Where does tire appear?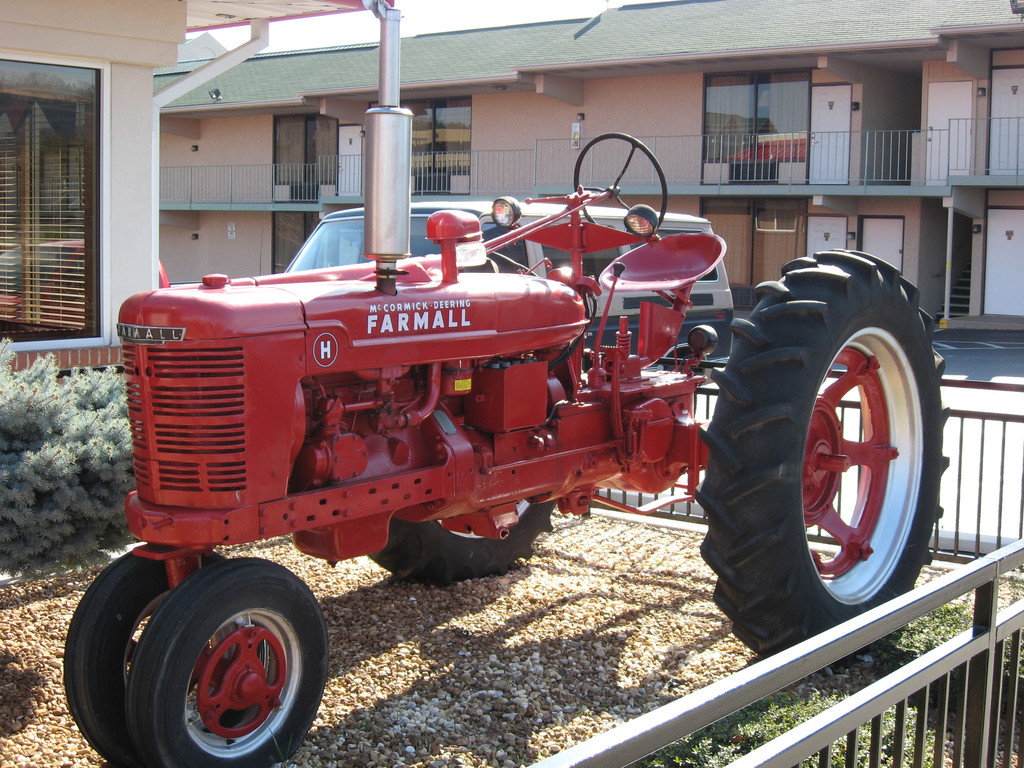
Appears at locate(705, 241, 936, 642).
